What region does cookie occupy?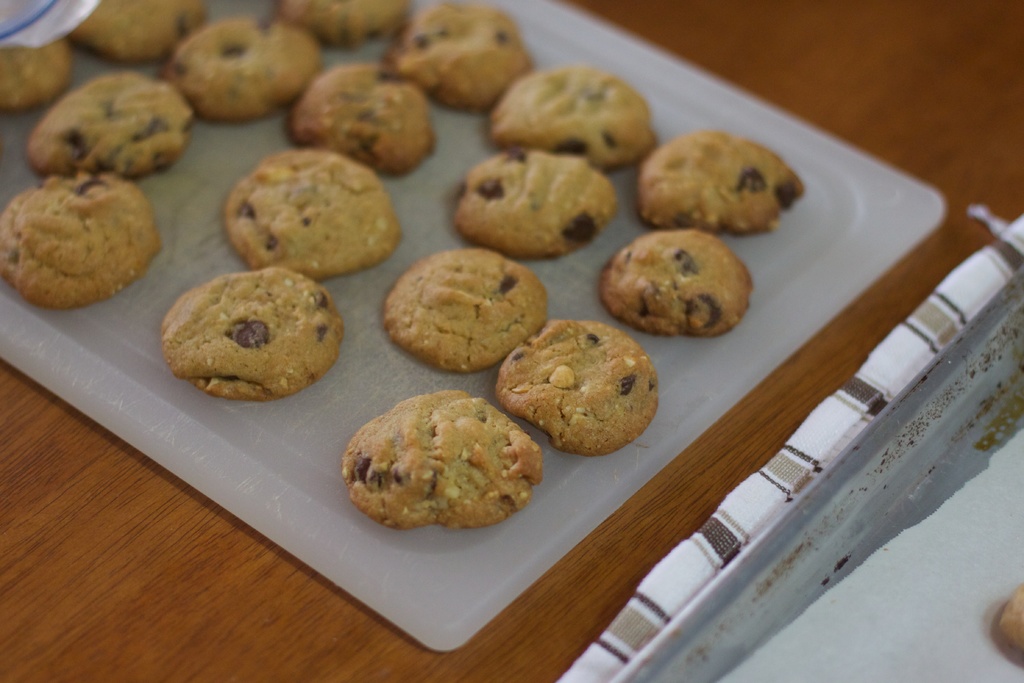
{"left": 492, "top": 66, "right": 659, "bottom": 168}.
